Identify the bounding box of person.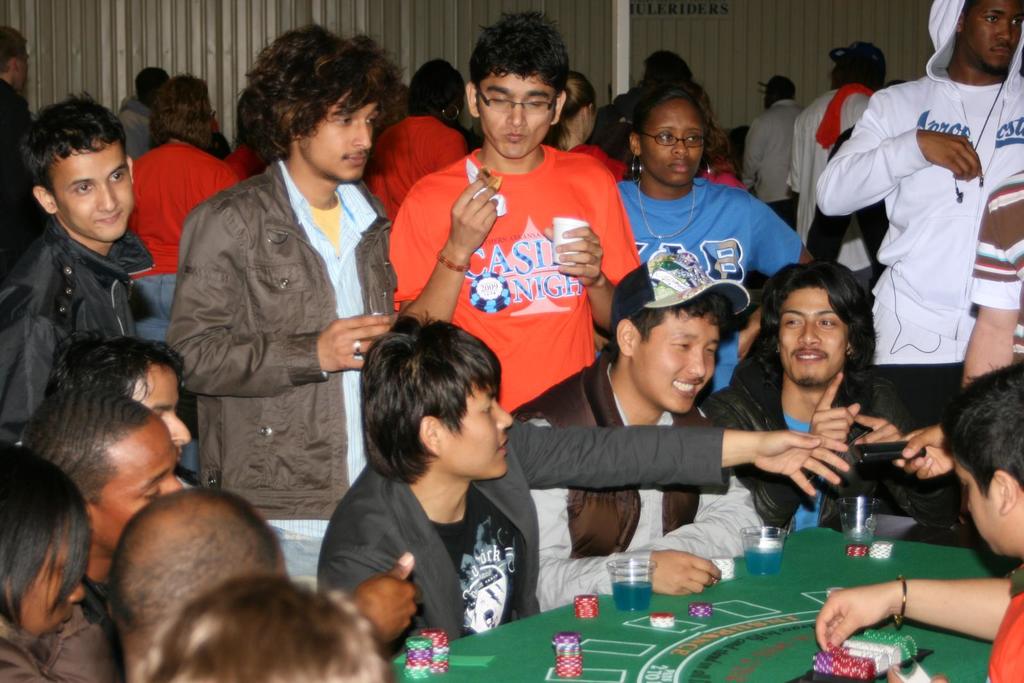
893,178,1023,474.
